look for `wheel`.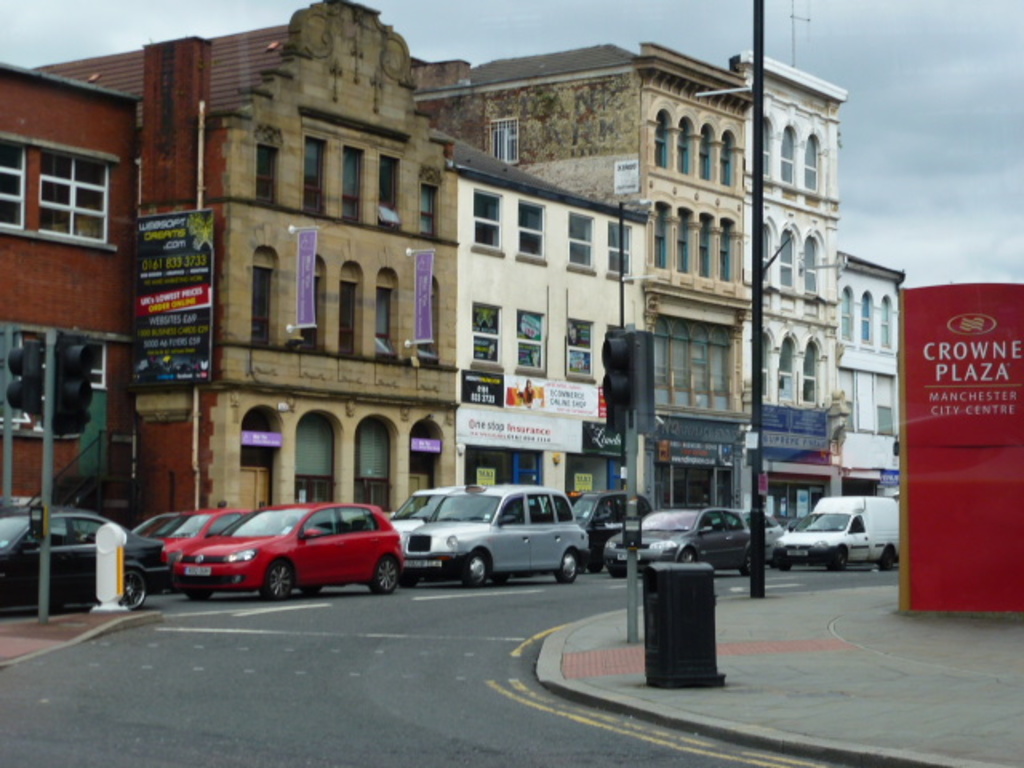
Found: (x1=773, y1=546, x2=797, y2=570).
